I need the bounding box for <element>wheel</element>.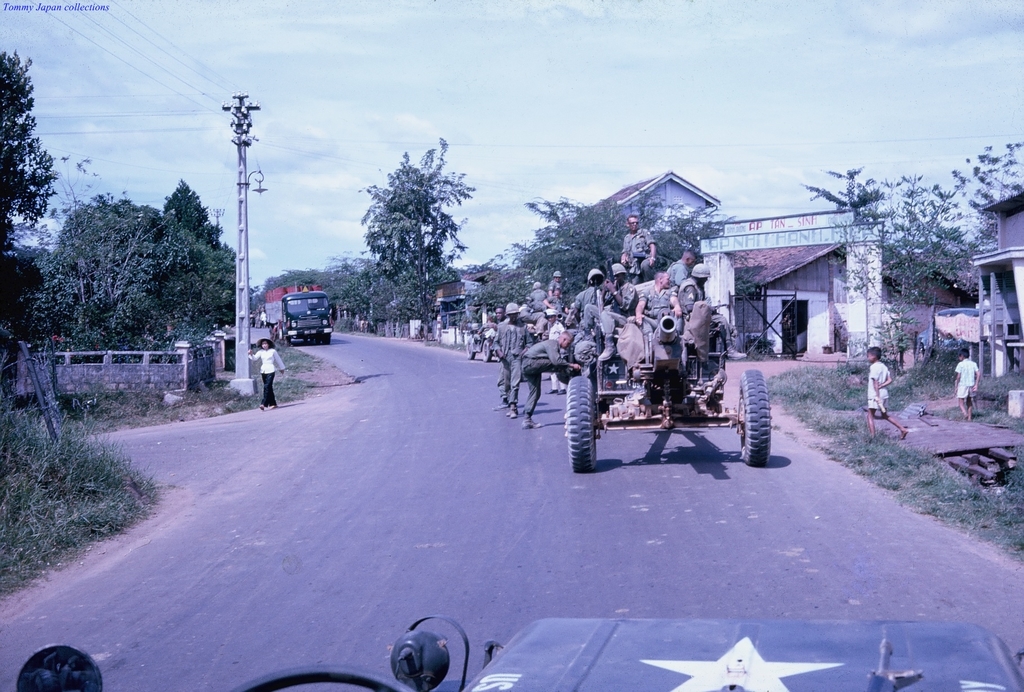
Here it is: box(281, 329, 287, 346).
